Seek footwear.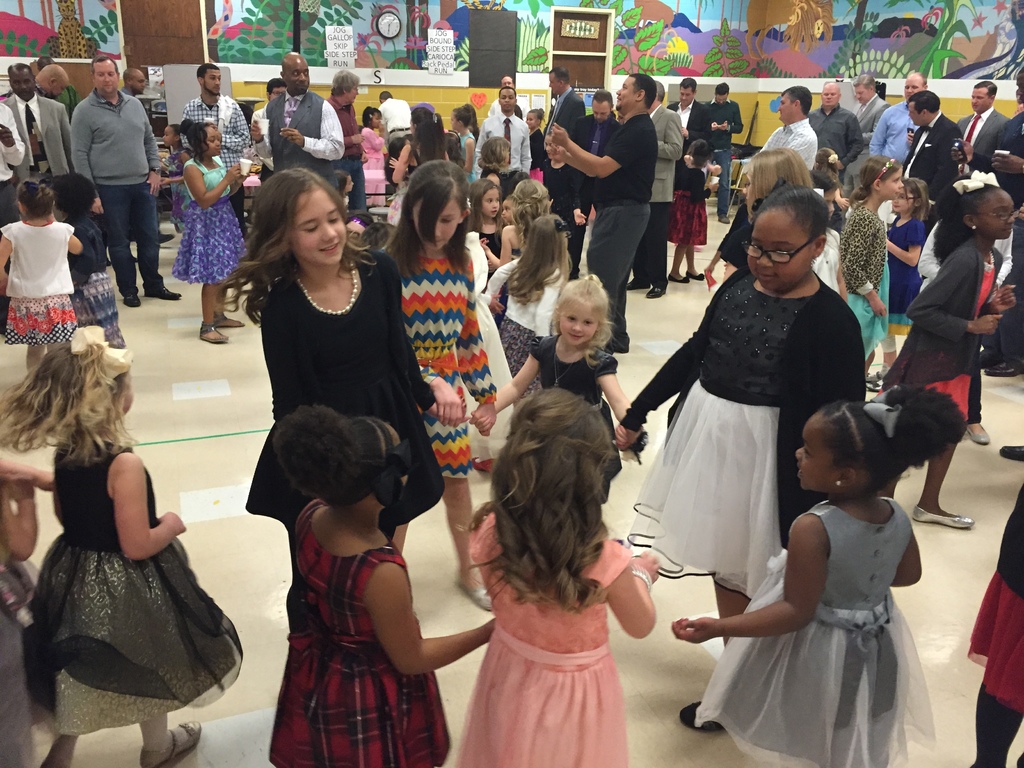
<bbox>212, 308, 246, 326</bbox>.
